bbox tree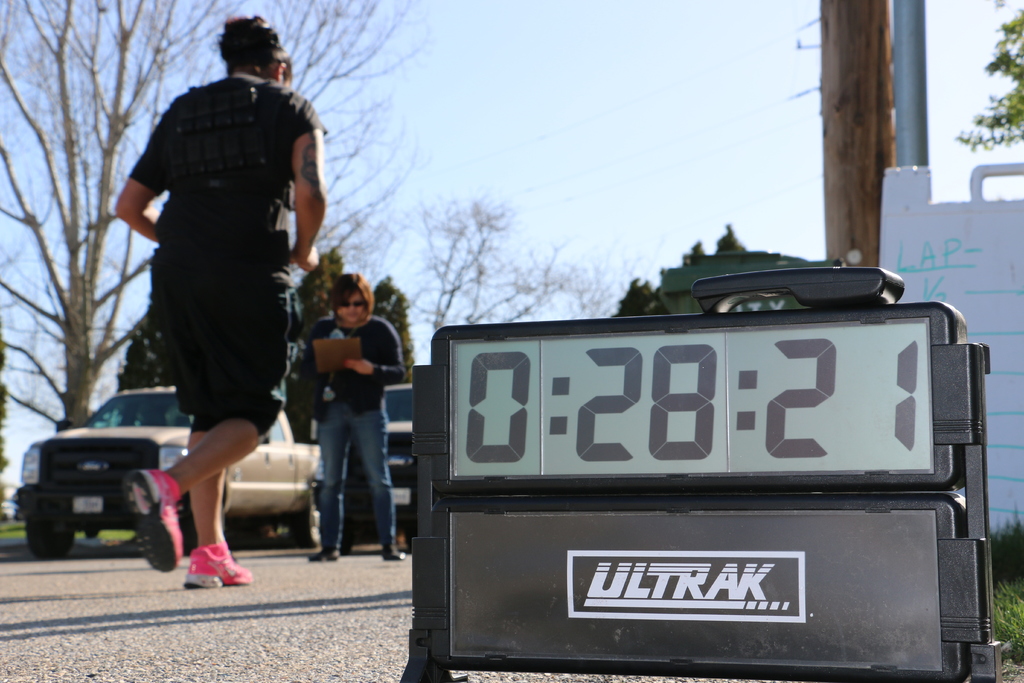
<box>113,303,194,431</box>
